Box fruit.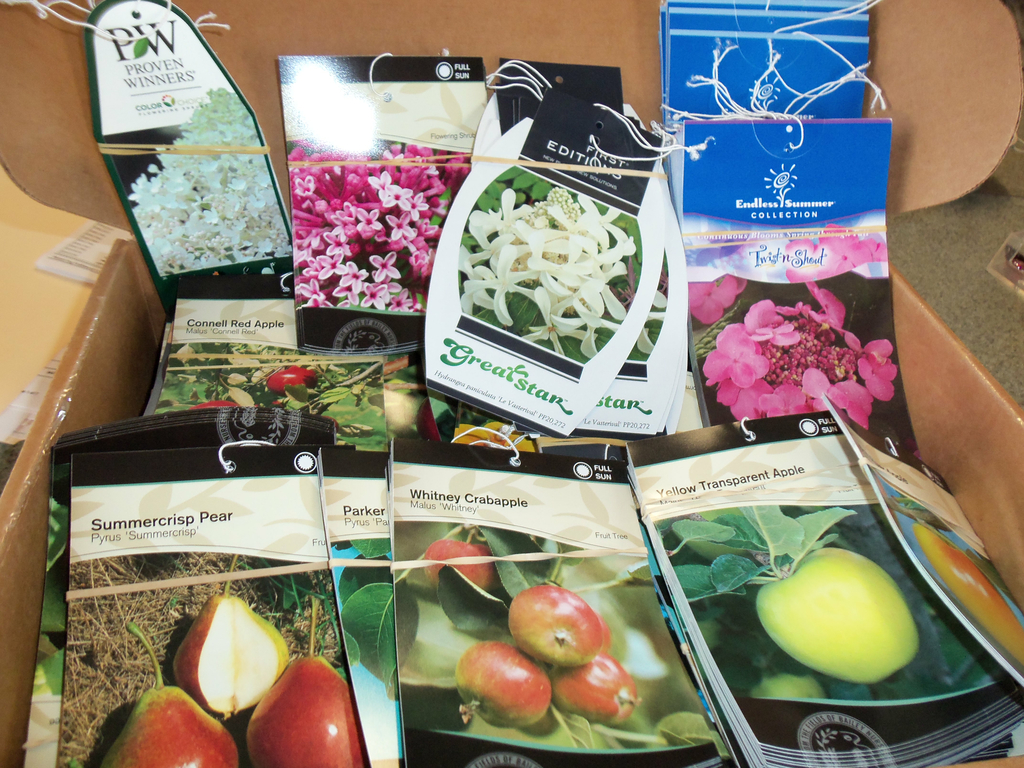
bbox(188, 399, 241, 410).
